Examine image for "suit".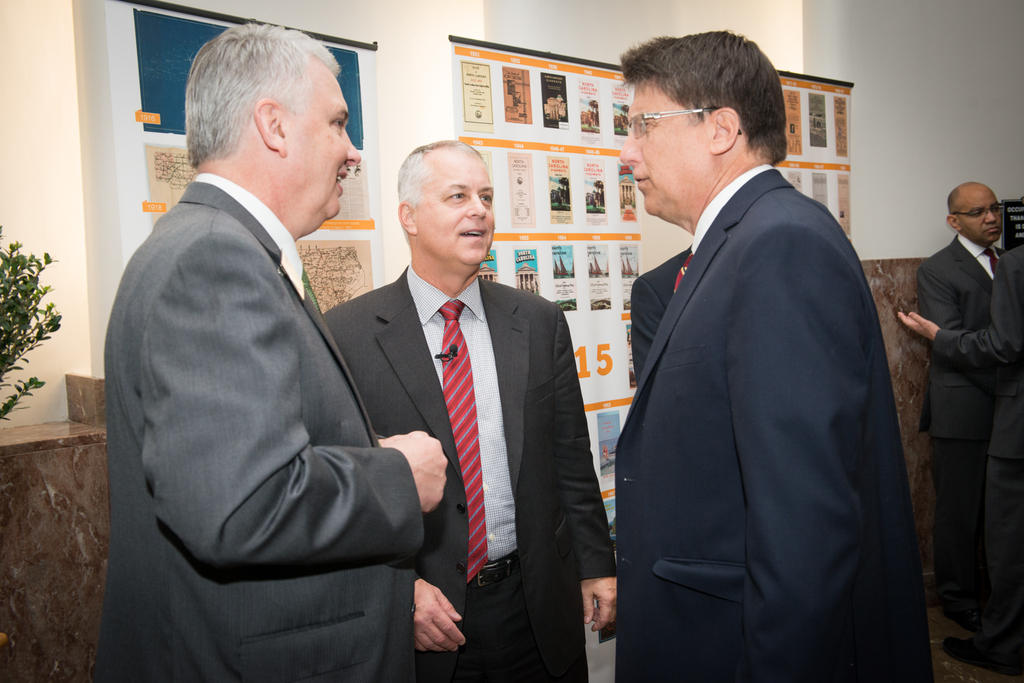
Examination result: [x1=88, y1=181, x2=435, y2=682].
